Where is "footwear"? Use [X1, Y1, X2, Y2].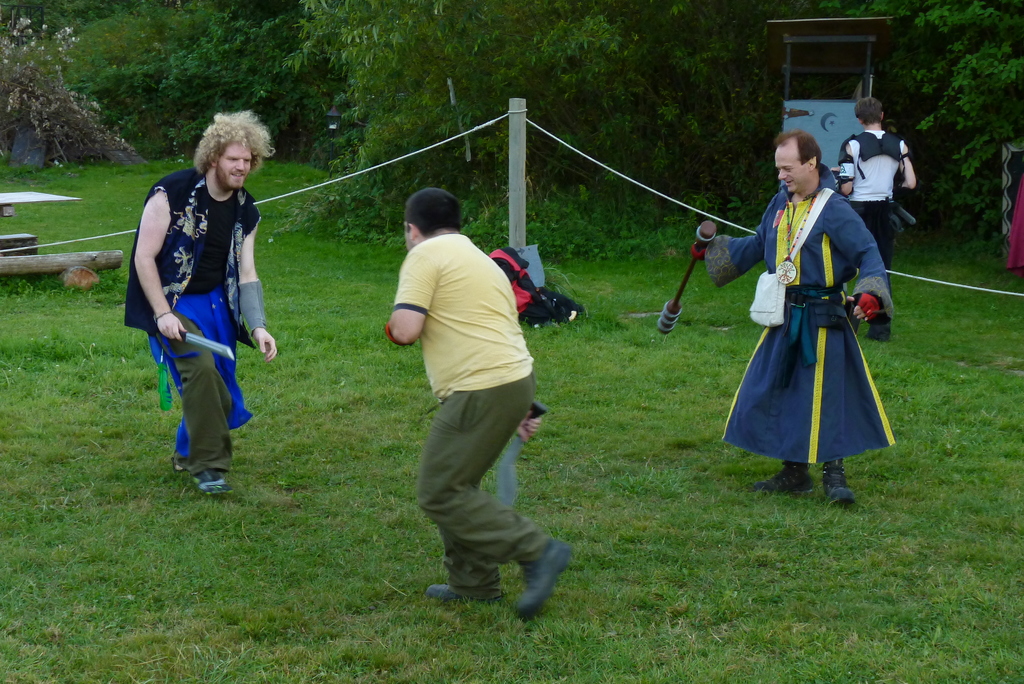
[173, 451, 198, 476].
